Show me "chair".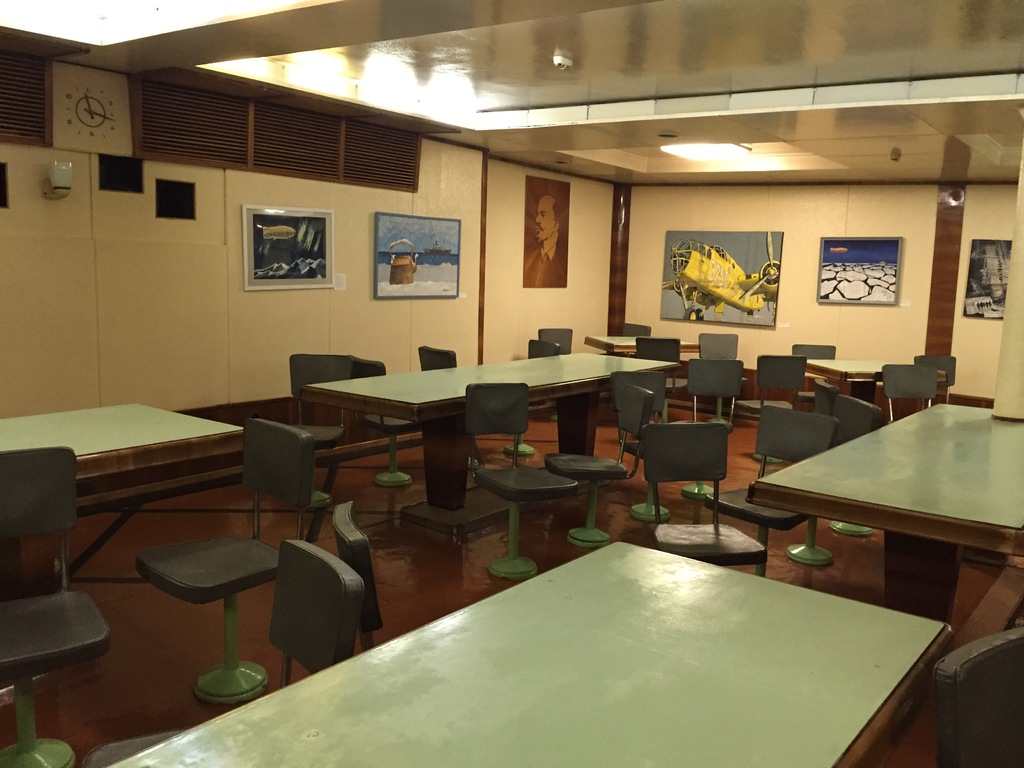
"chair" is here: {"x1": 824, "y1": 392, "x2": 879, "y2": 459}.
